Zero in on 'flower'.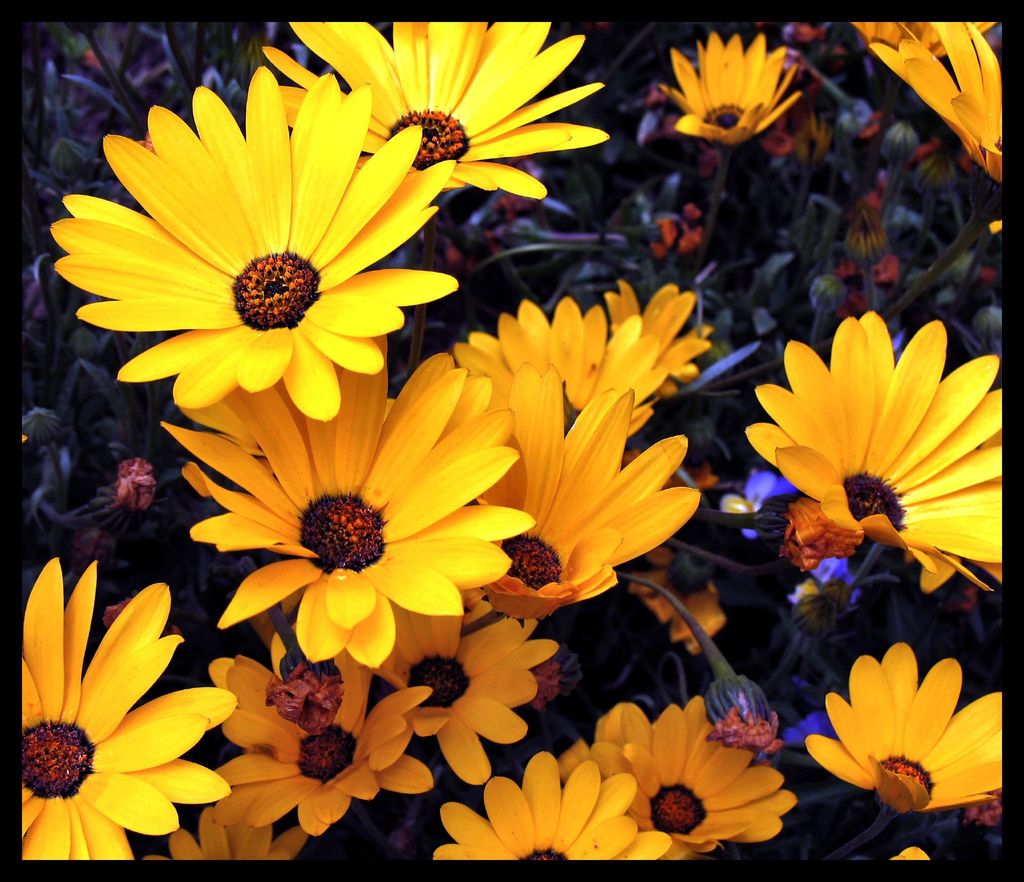
Zeroed in: 588/695/803/858.
